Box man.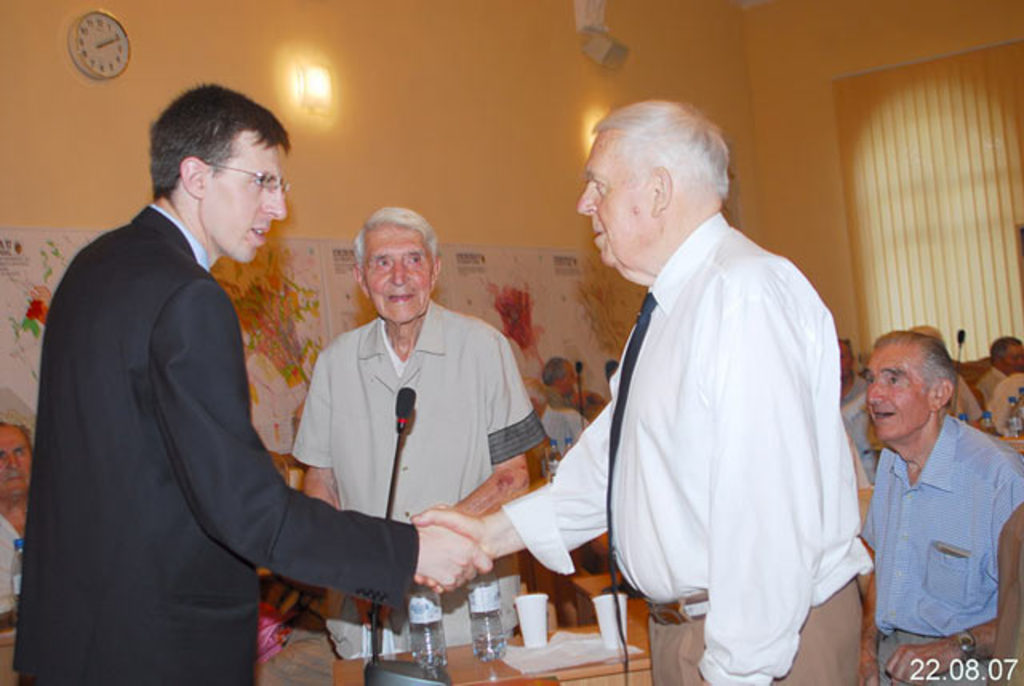
pyautogui.locateOnScreen(978, 333, 1022, 411).
